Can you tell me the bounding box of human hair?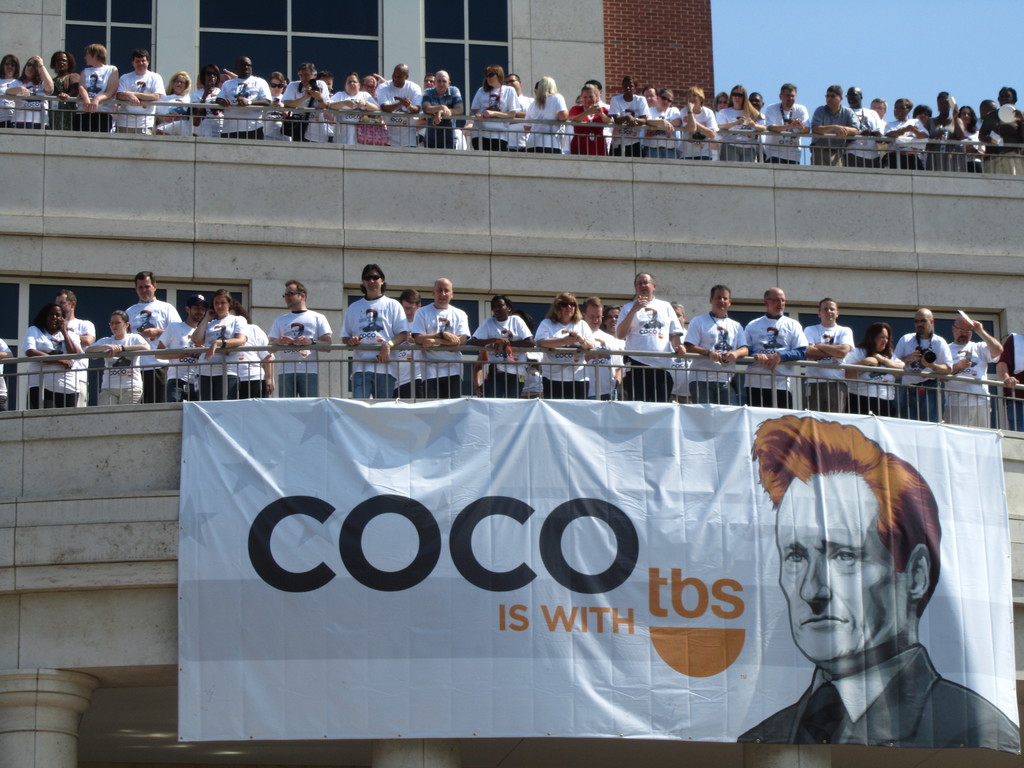
{"left": 500, "top": 328, "right": 512, "bottom": 336}.
